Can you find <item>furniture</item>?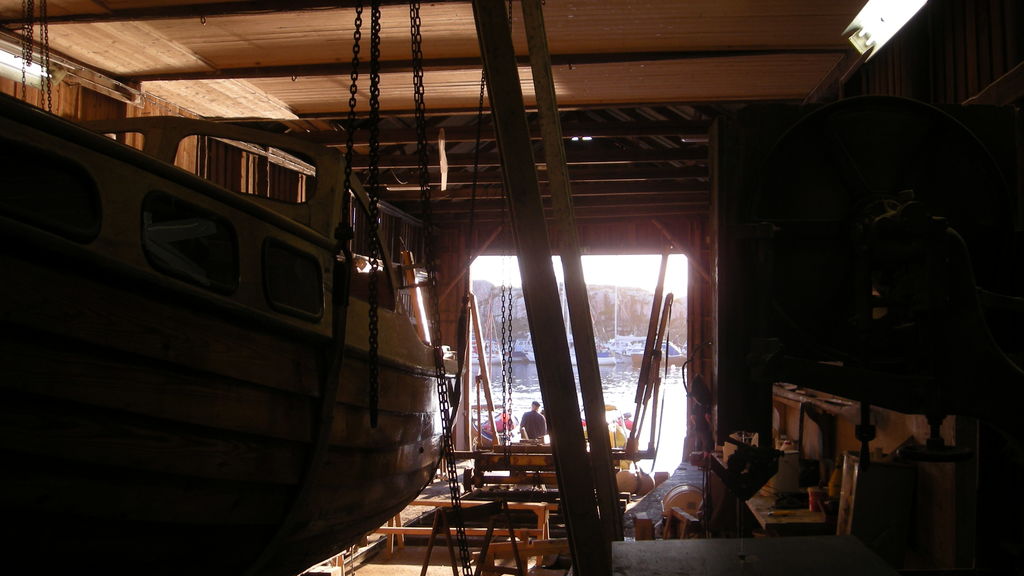
Yes, bounding box: (x1=714, y1=448, x2=832, y2=532).
